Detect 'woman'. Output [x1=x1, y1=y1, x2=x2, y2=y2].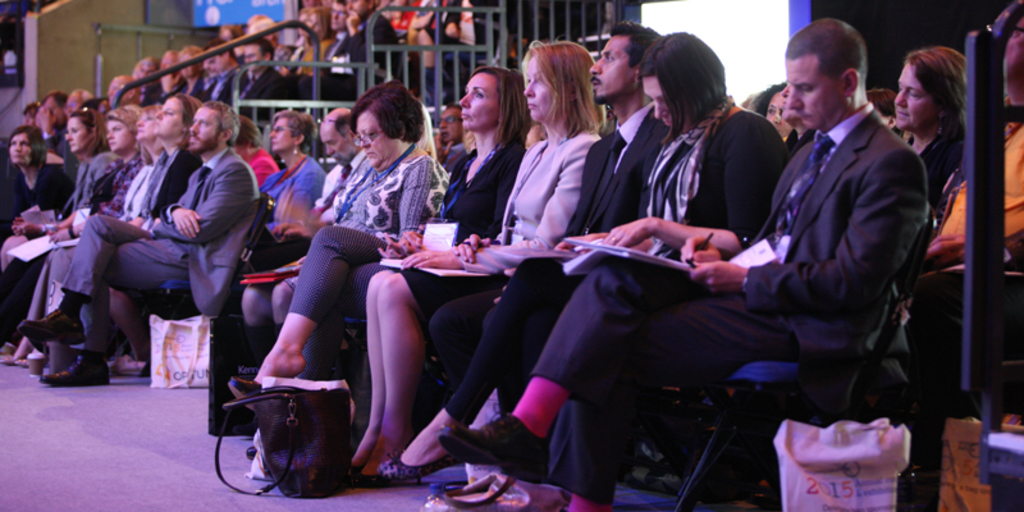
[x1=257, y1=108, x2=329, y2=216].
